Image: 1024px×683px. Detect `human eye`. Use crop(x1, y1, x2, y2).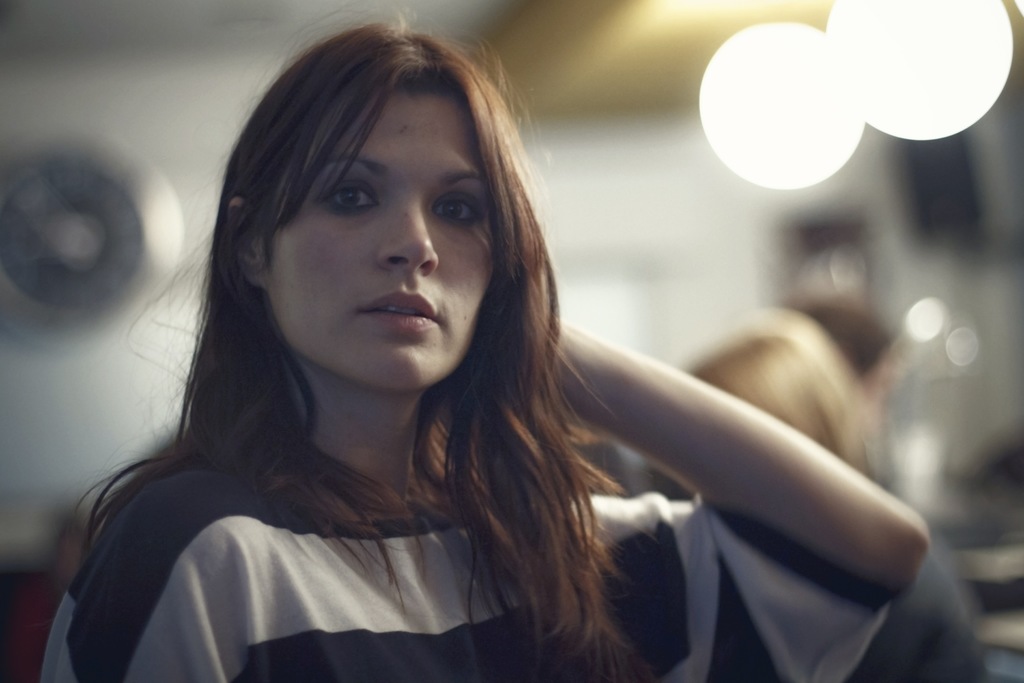
crop(426, 190, 483, 226).
